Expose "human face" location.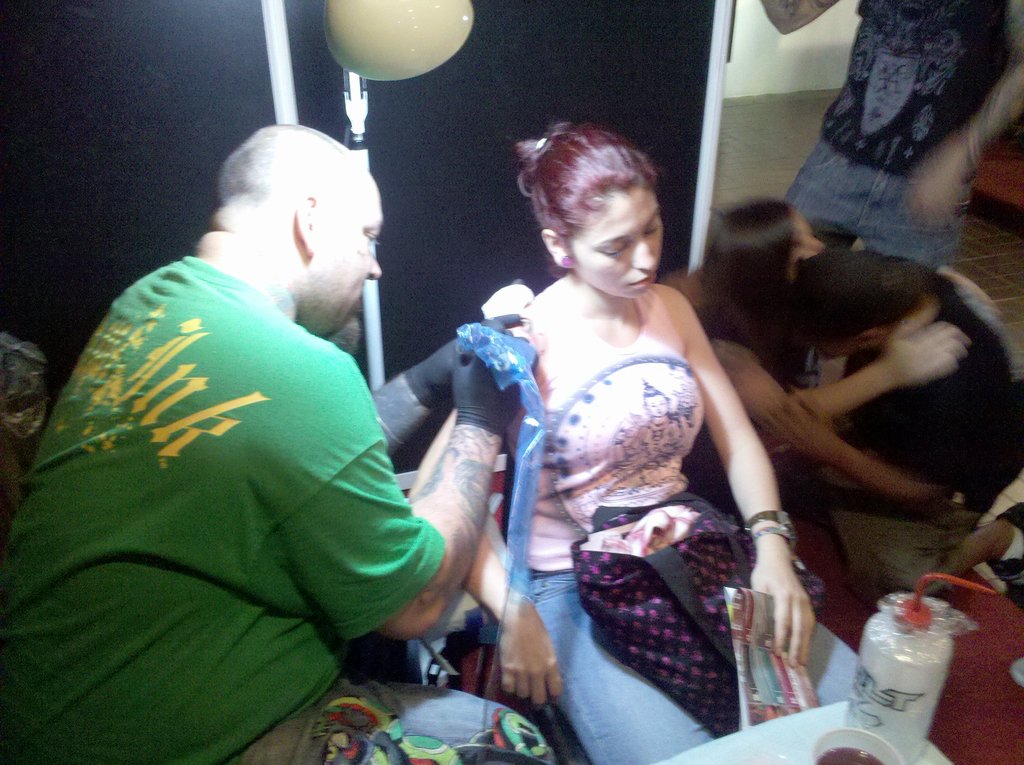
Exposed at [left=787, top=209, right=825, bottom=277].
